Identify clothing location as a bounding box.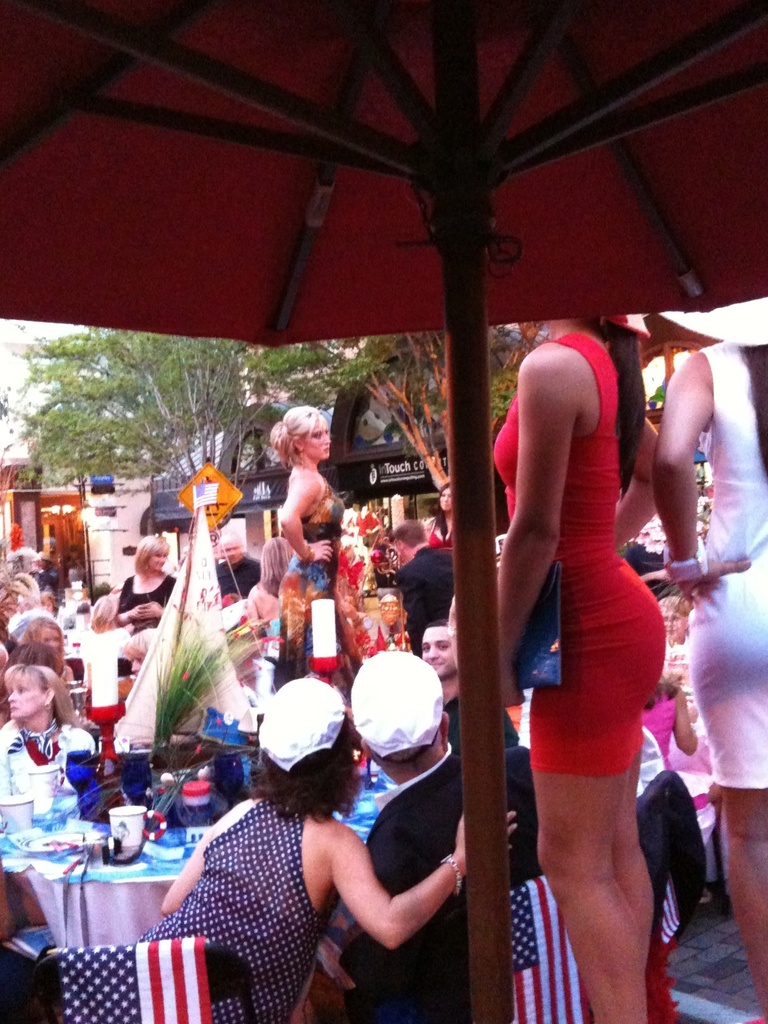
416/671/540/897.
